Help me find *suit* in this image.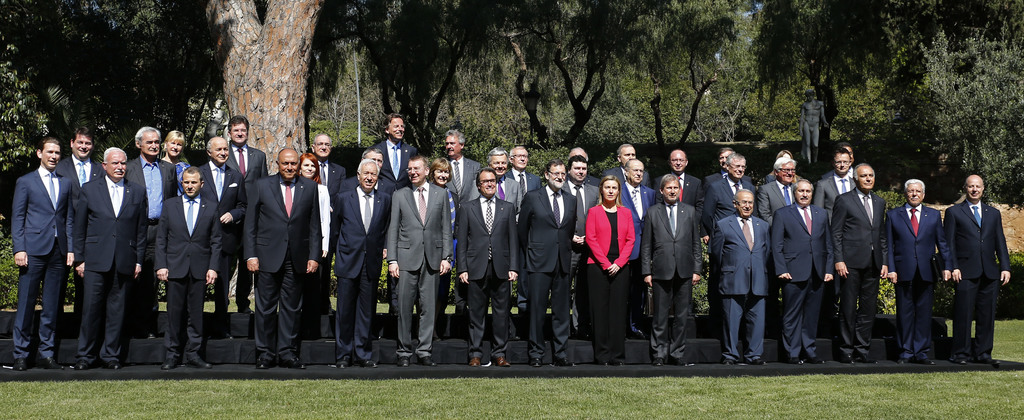
Found it: {"x1": 471, "y1": 173, "x2": 519, "y2": 217}.
